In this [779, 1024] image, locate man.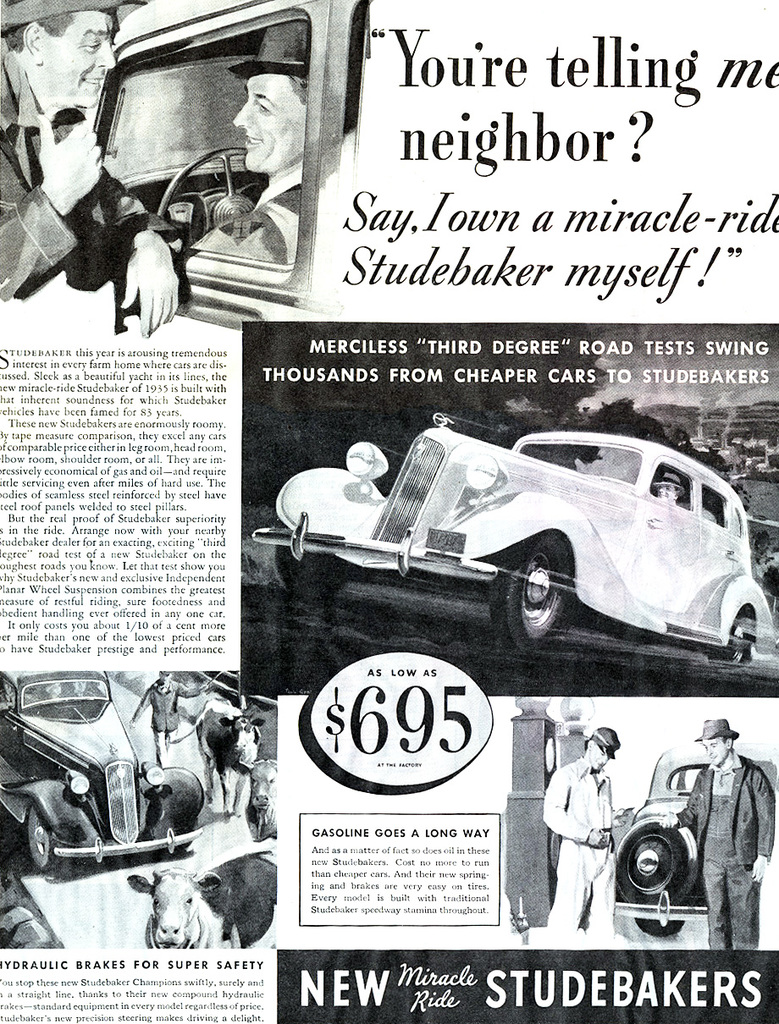
Bounding box: bbox(185, 70, 317, 286).
